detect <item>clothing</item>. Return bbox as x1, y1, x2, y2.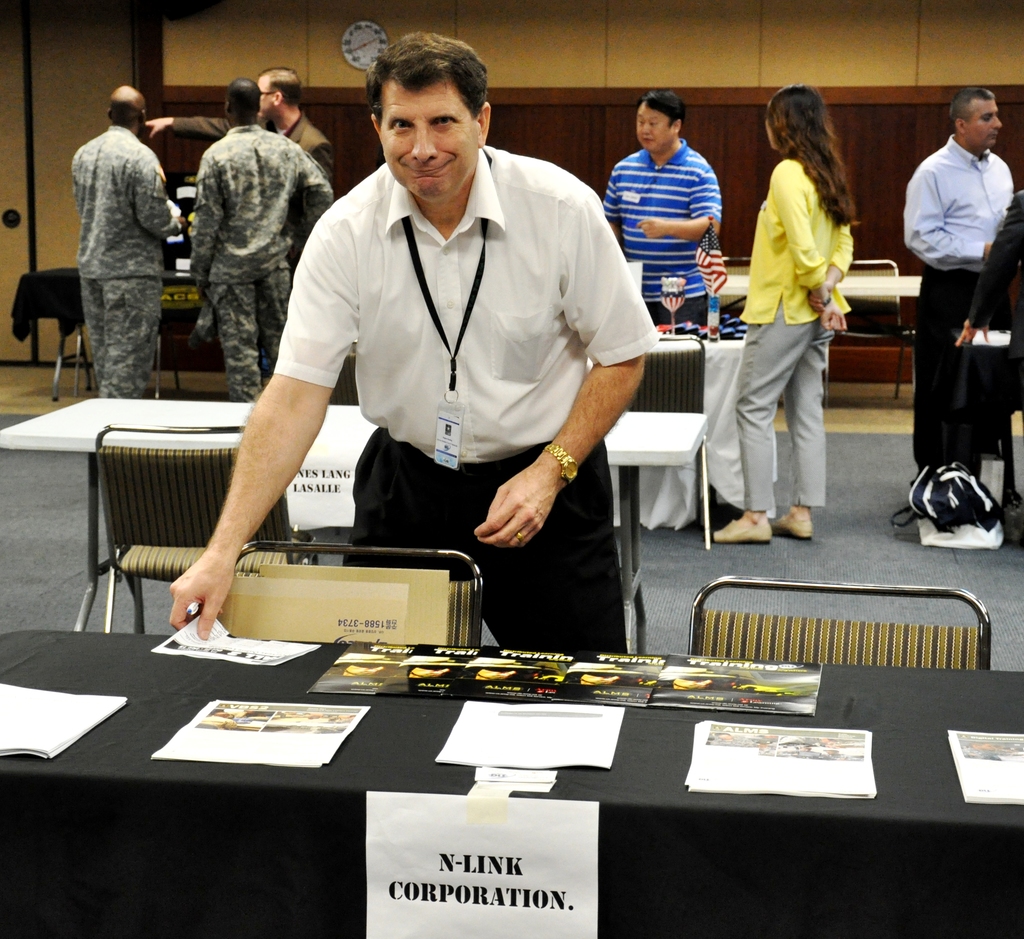
275, 104, 338, 201.
